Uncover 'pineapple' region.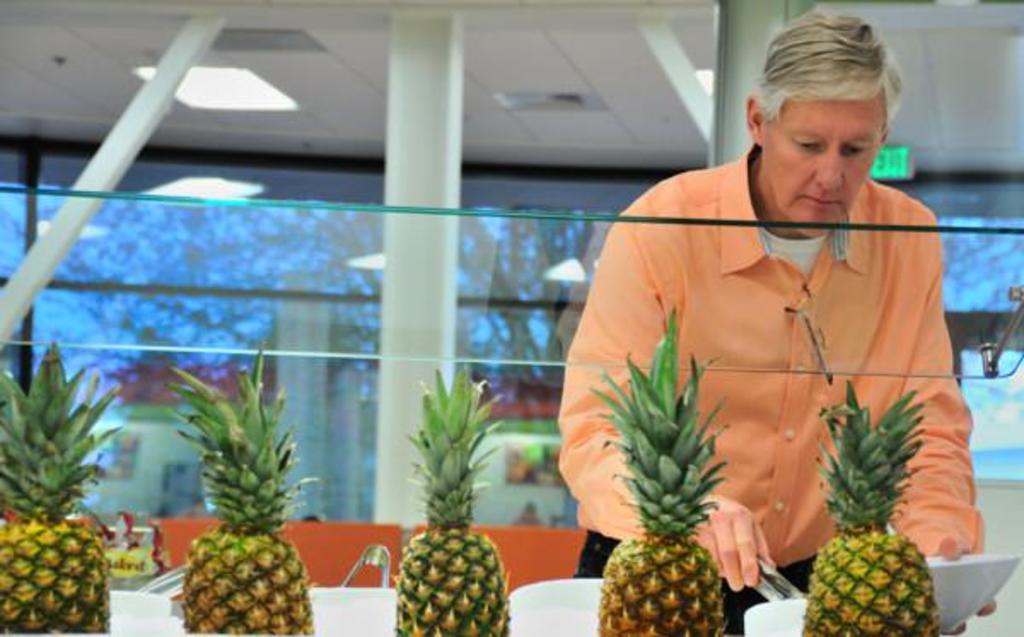
Uncovered: detection(0, 345, 125, 635).
